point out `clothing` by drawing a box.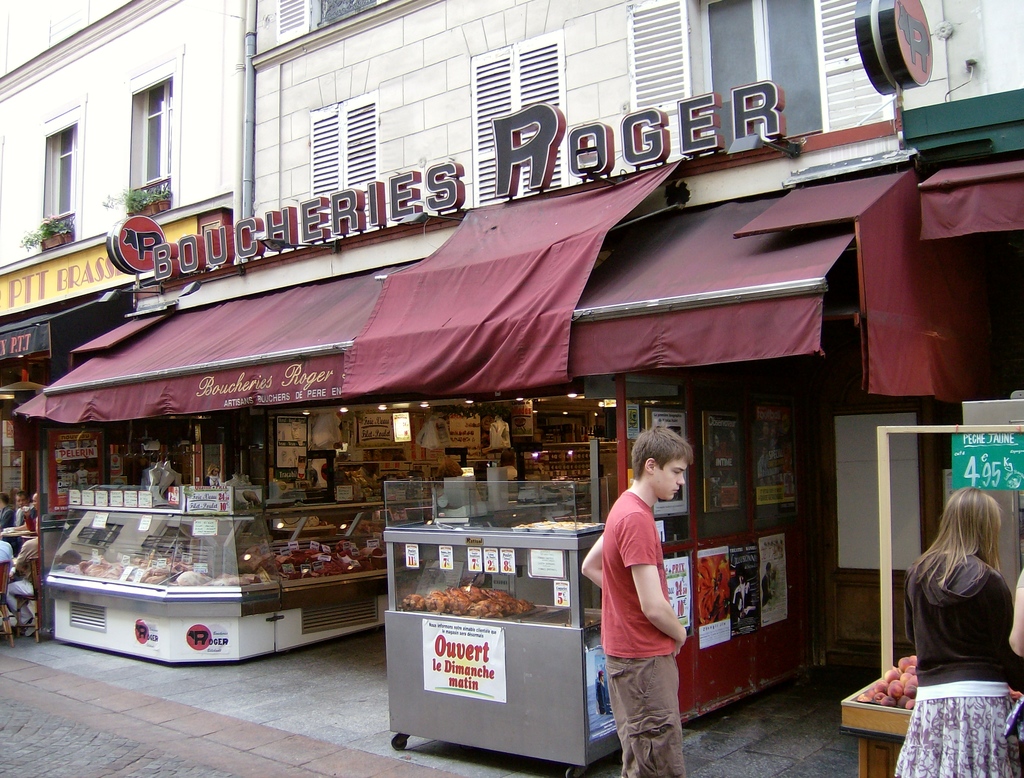
crop(0, 506, 13, 527).
